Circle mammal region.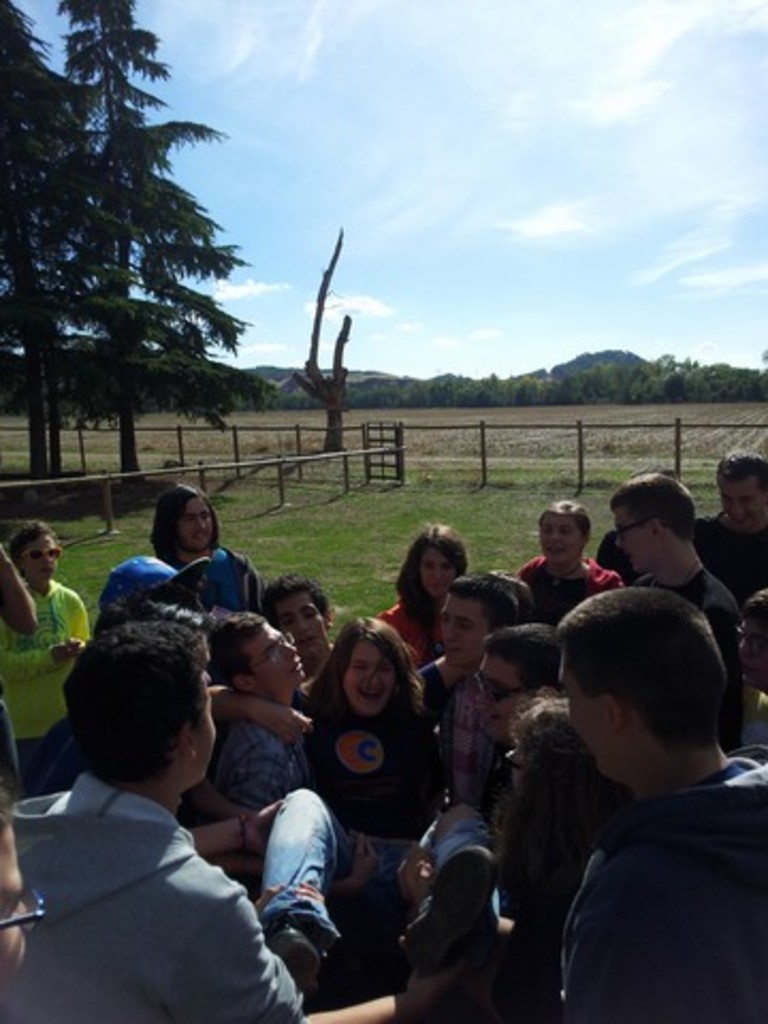
Region: (left=0, top=785, right=45, bottom=981).
